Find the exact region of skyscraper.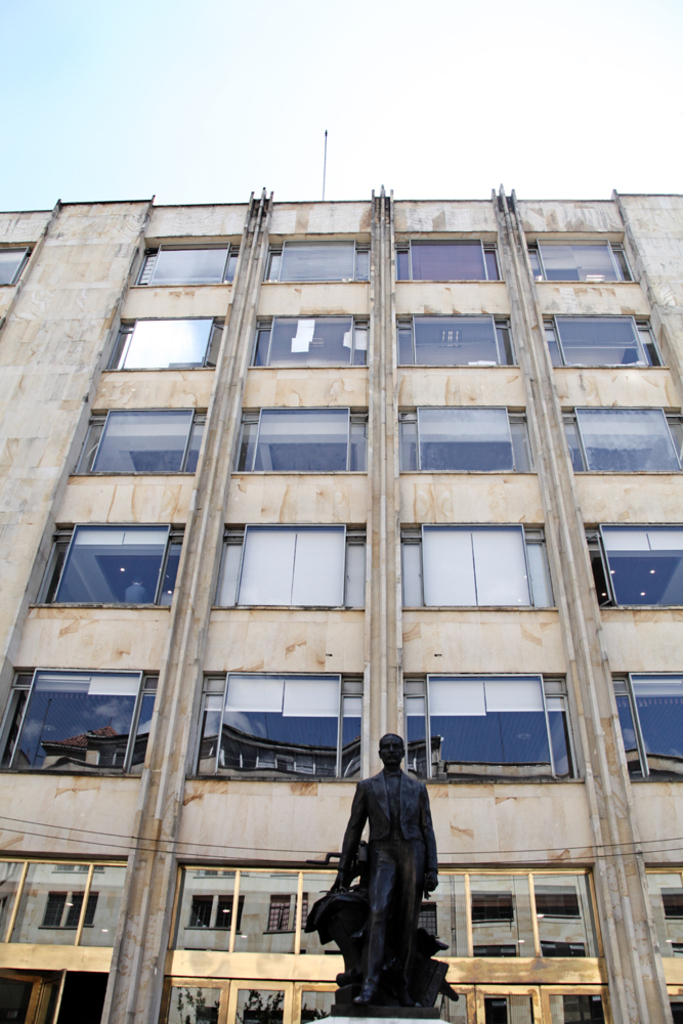
Exact region: {"left": 0, "top": 183, "right": 682, "bottom": 1023}.
